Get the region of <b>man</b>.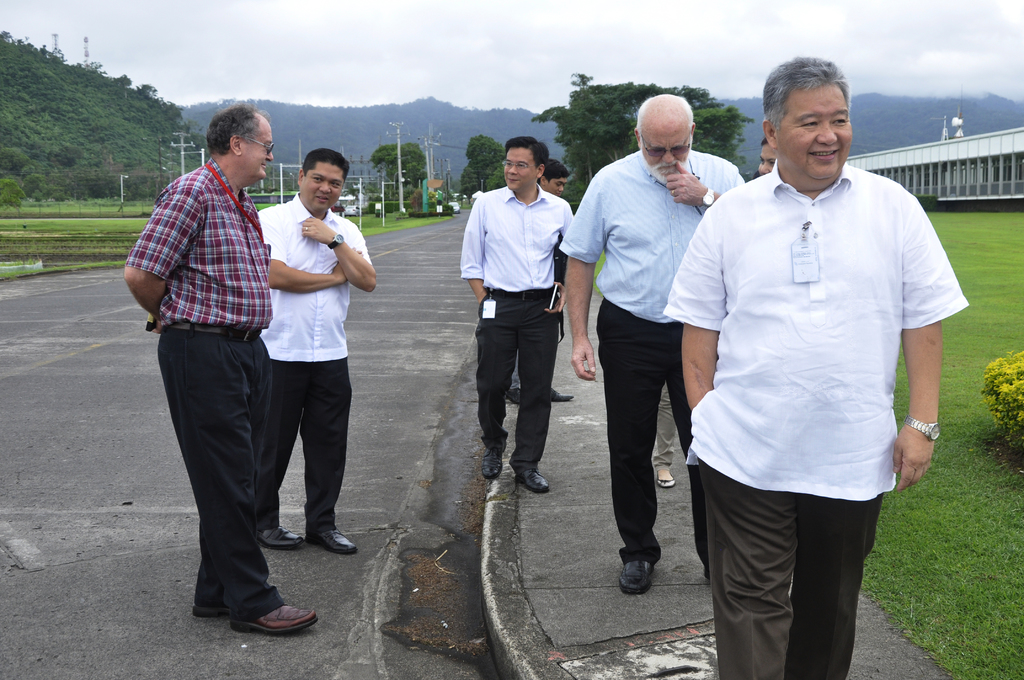
(x1=559, y1=89, x2=743, y2=599).
